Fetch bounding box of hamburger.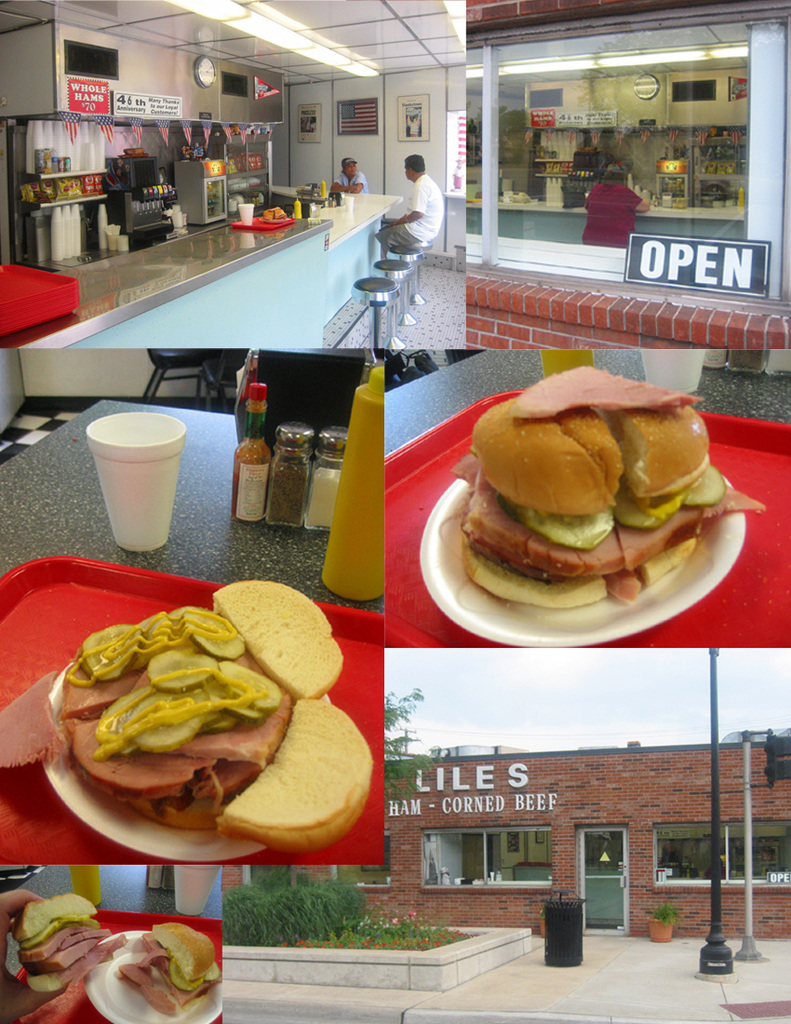
Bbox: [left=13, top=893, right=127, bottom=993].
